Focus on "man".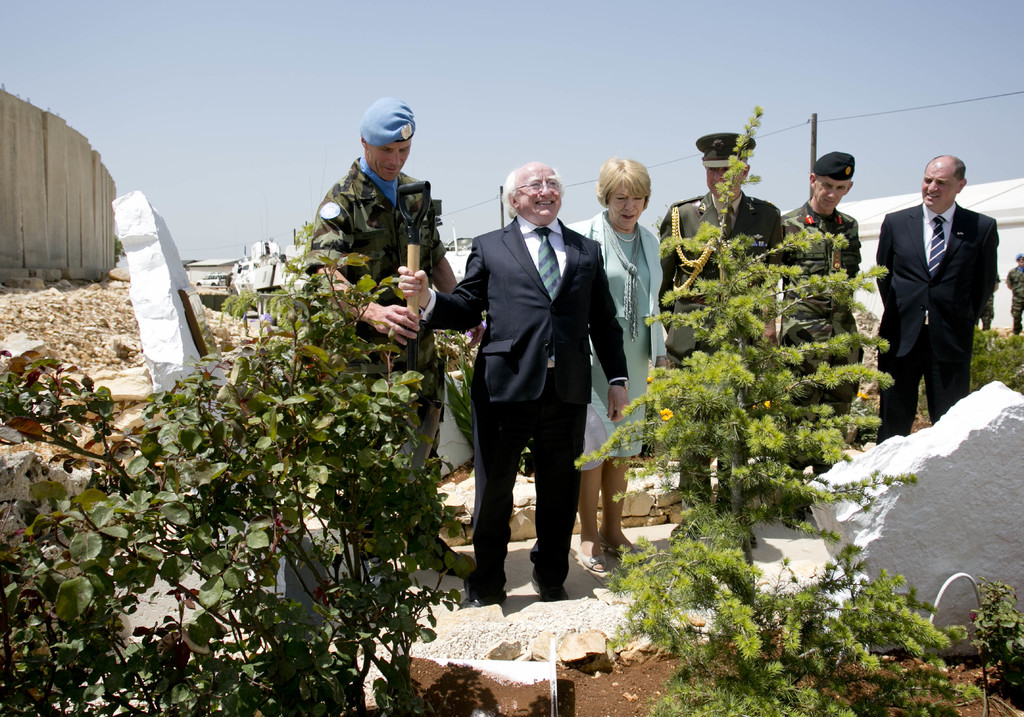
Focused at locate(774, 151, 862, 524).
